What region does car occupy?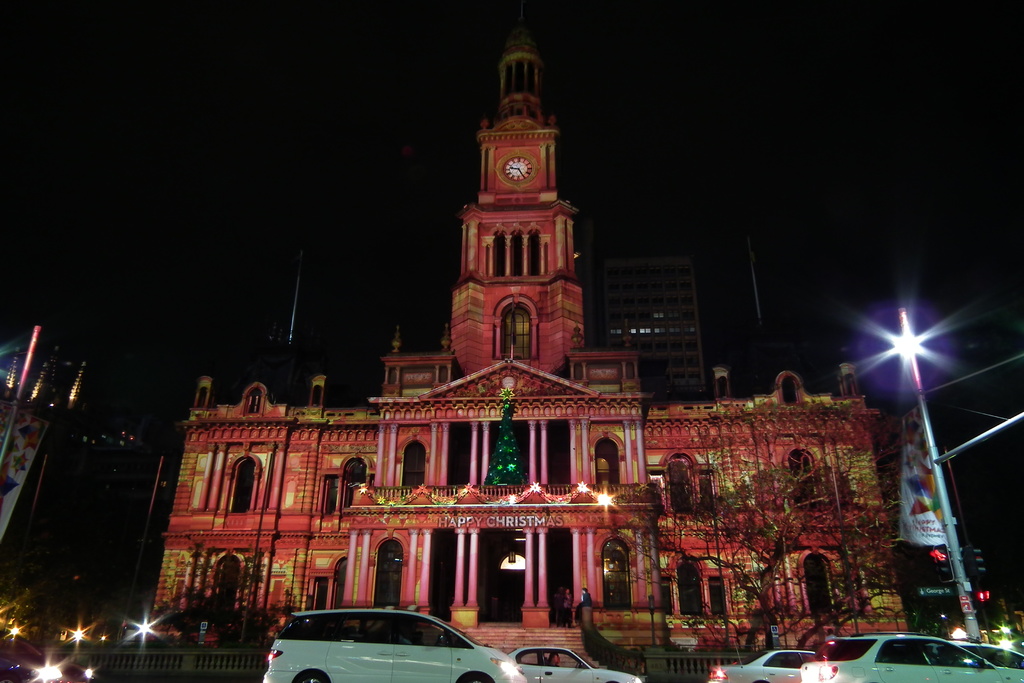
<bbox>801, 630, 1023, 682</bbox>.
